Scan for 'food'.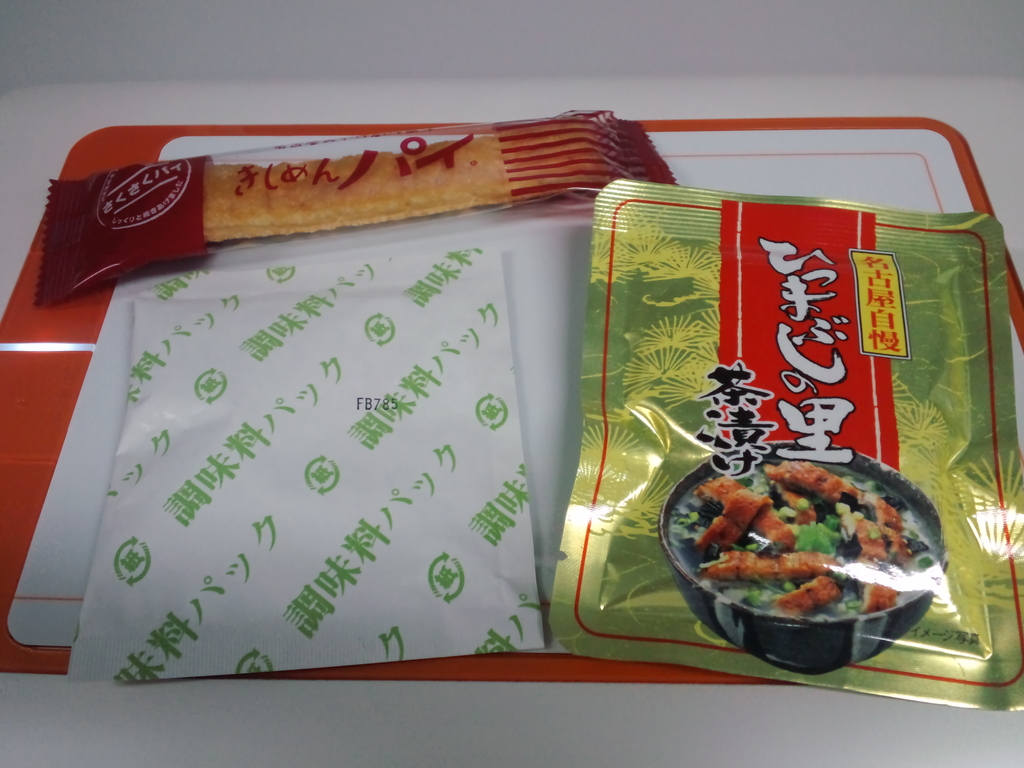
Scan result: 689:447:948:651.
